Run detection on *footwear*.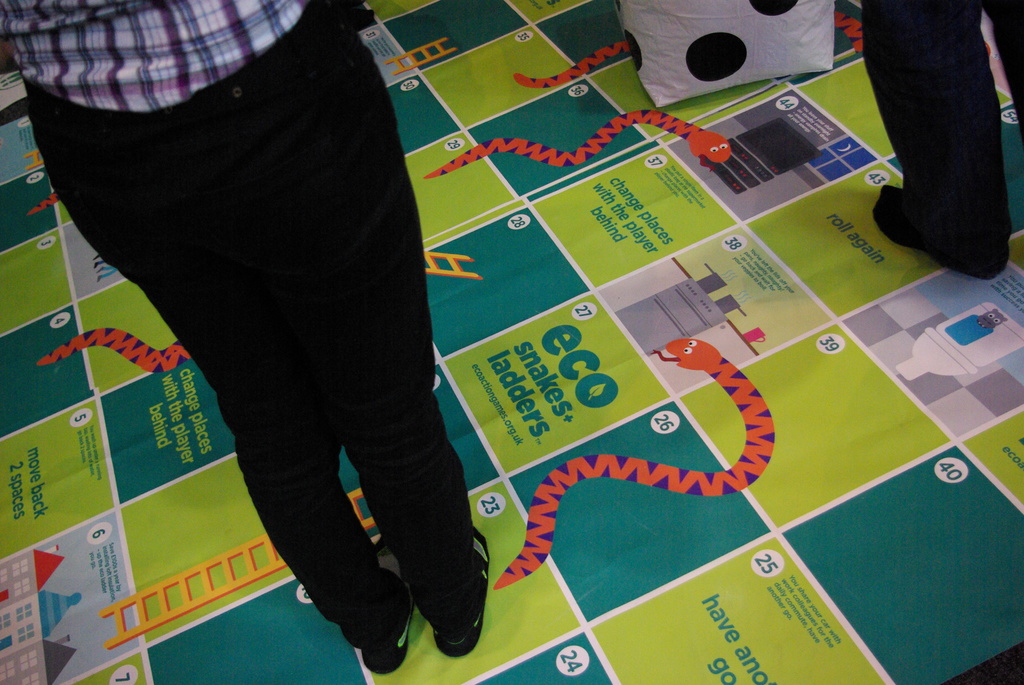
Result: <bbox>337, 512, 417, 675</bbox>.
